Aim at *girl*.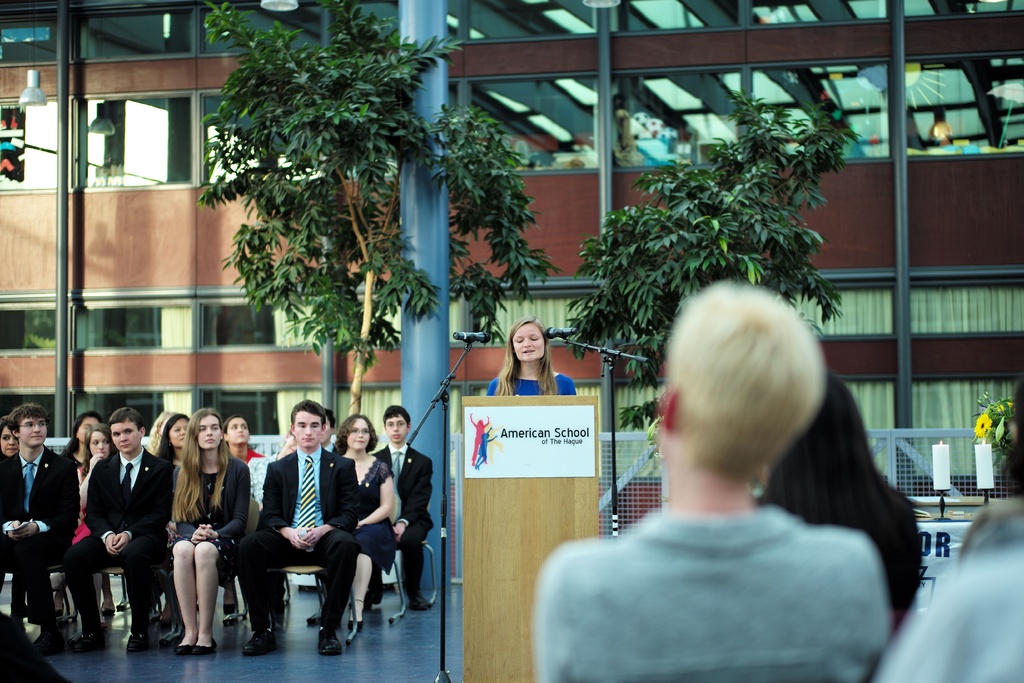
Aimed at region(173, 407, 250, 654).
